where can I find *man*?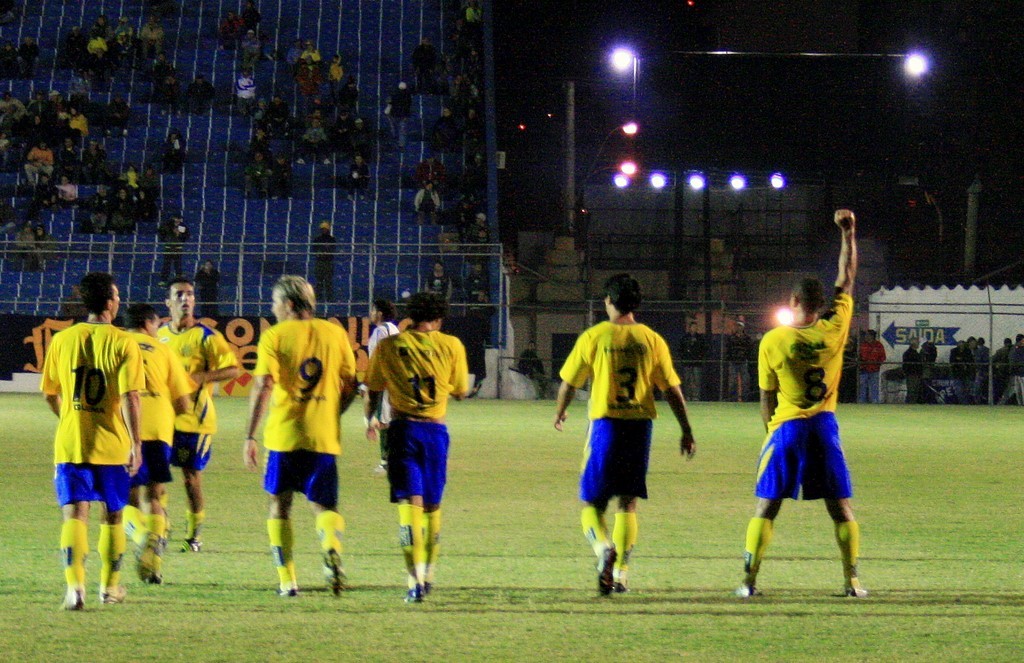
You can find it at <region>240, 278, 360, 608</region>.
